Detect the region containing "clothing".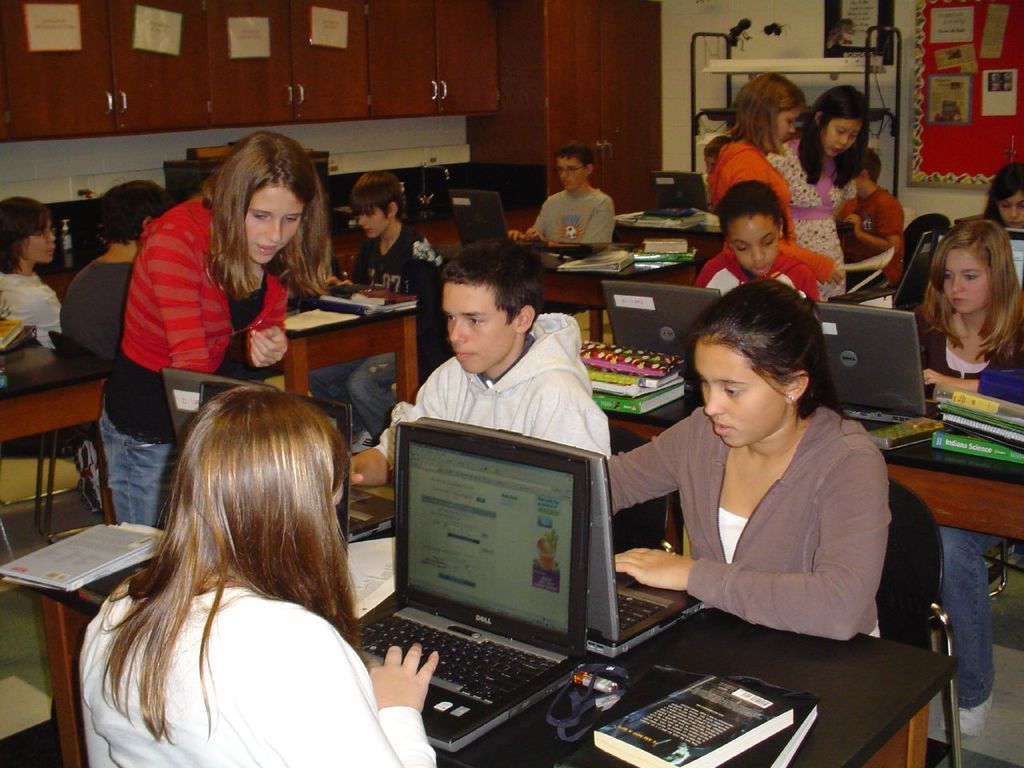
[79,586,435,767].
